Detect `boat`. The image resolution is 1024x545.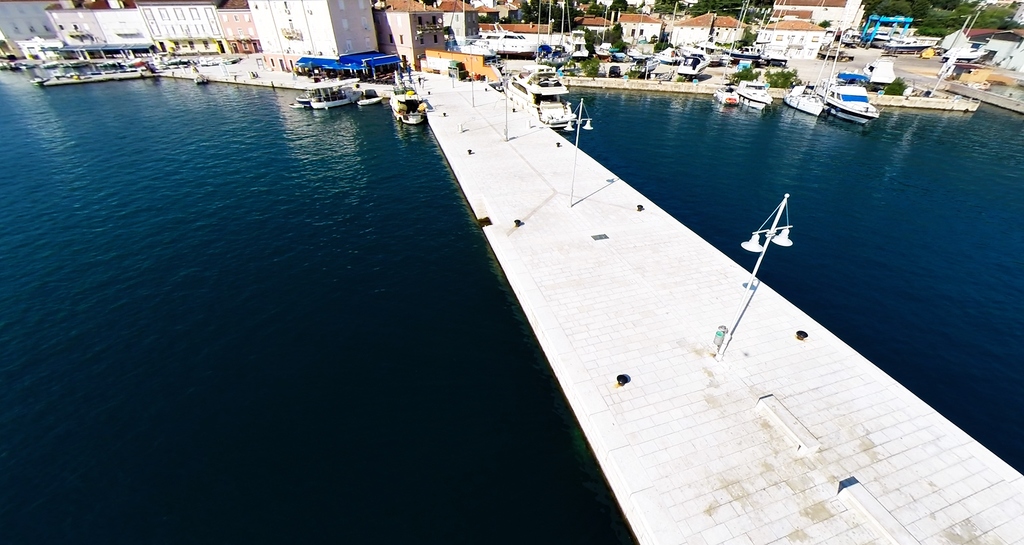
x1=732 y1=78 x2=770 y2=109.
